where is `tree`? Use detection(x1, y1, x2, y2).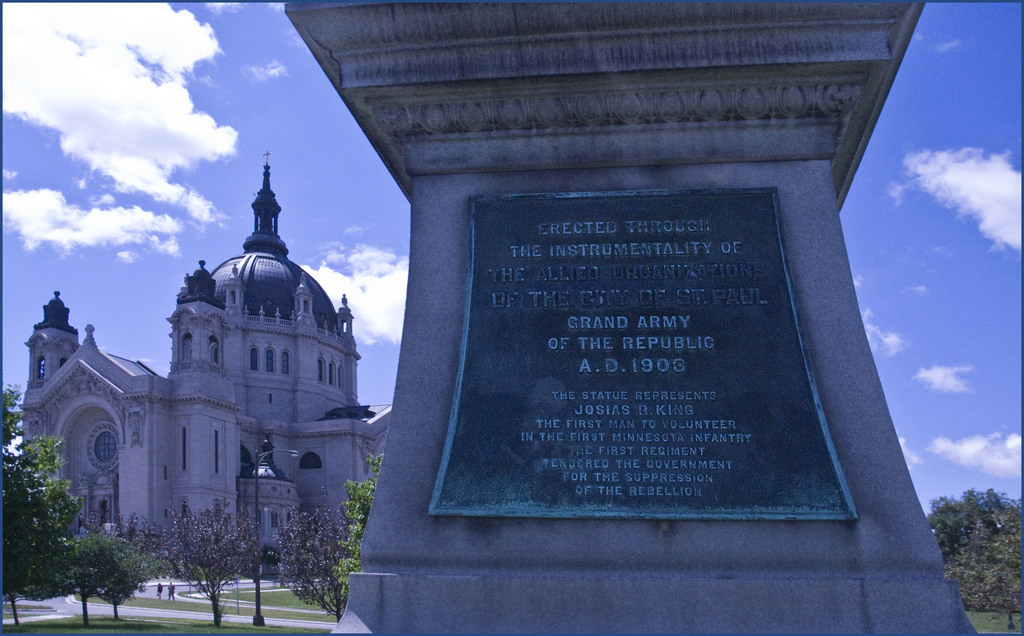
detection(275, 506, 349, 626).
